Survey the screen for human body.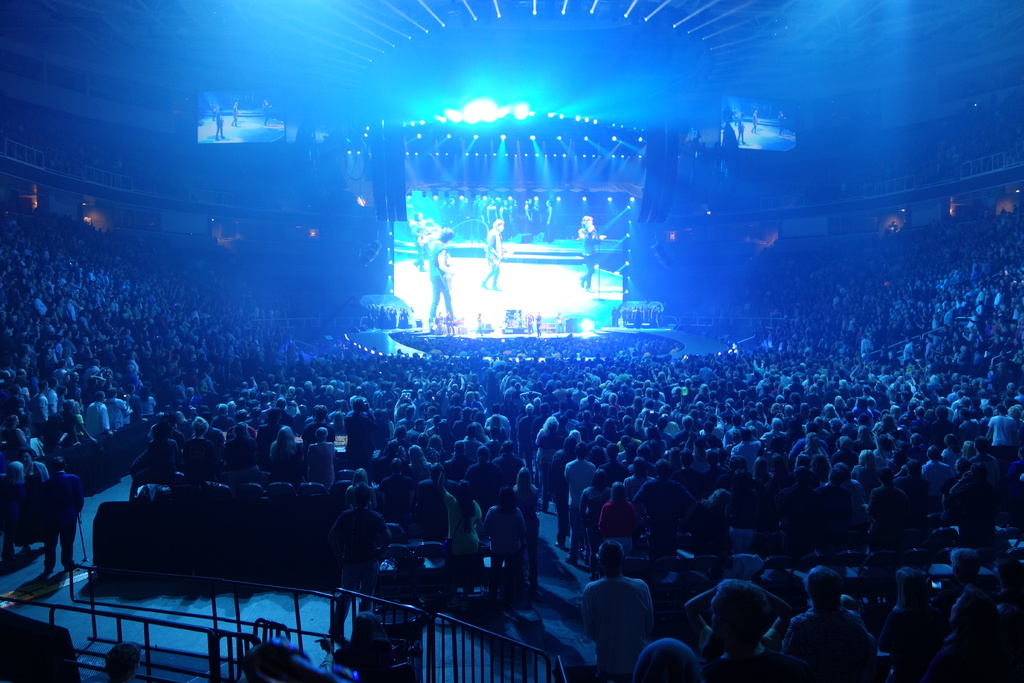
Survey found: x1=435, y1=311, x2=440, y2=335.
